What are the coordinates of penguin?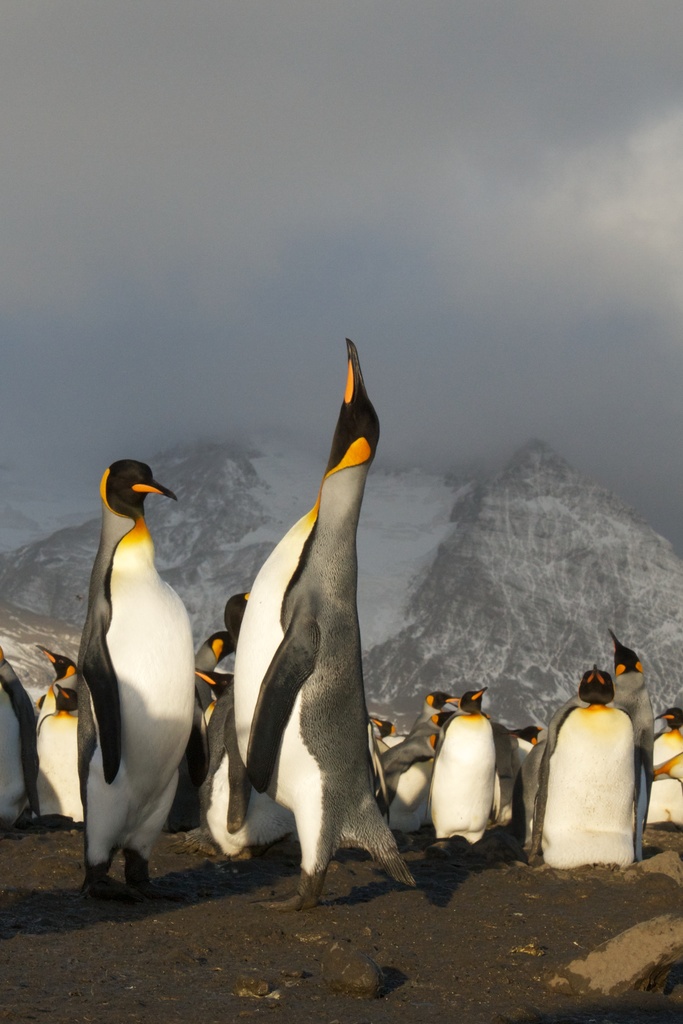
Rect(225, 335, 421, 915).
